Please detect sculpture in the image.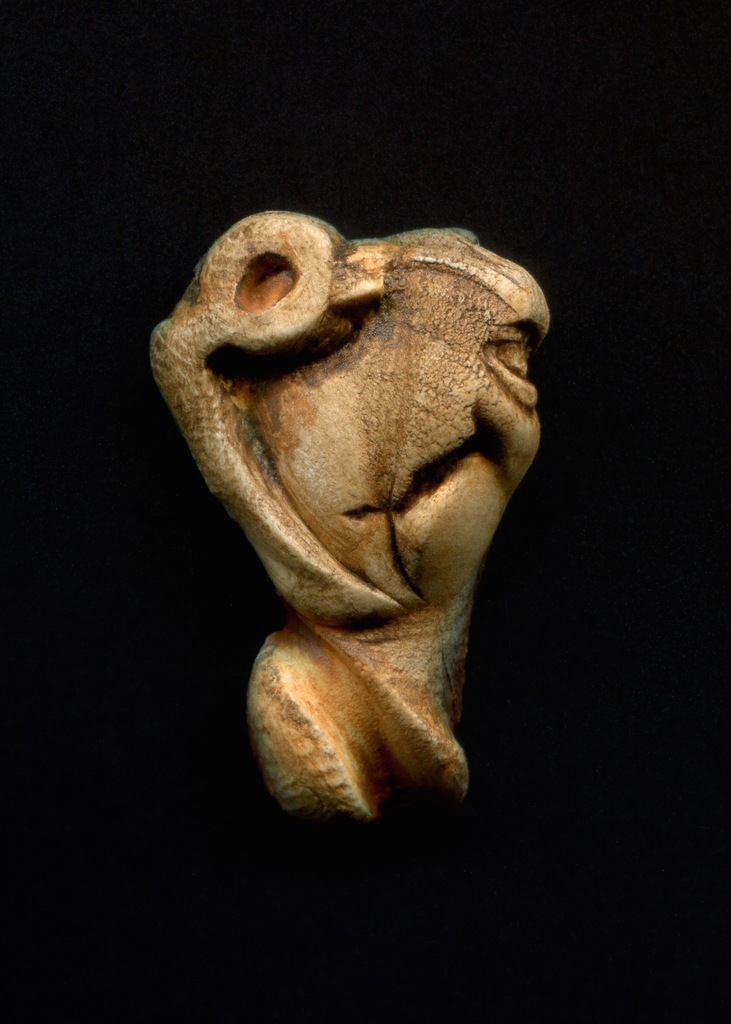
locate(171, 191, 583, 849).
